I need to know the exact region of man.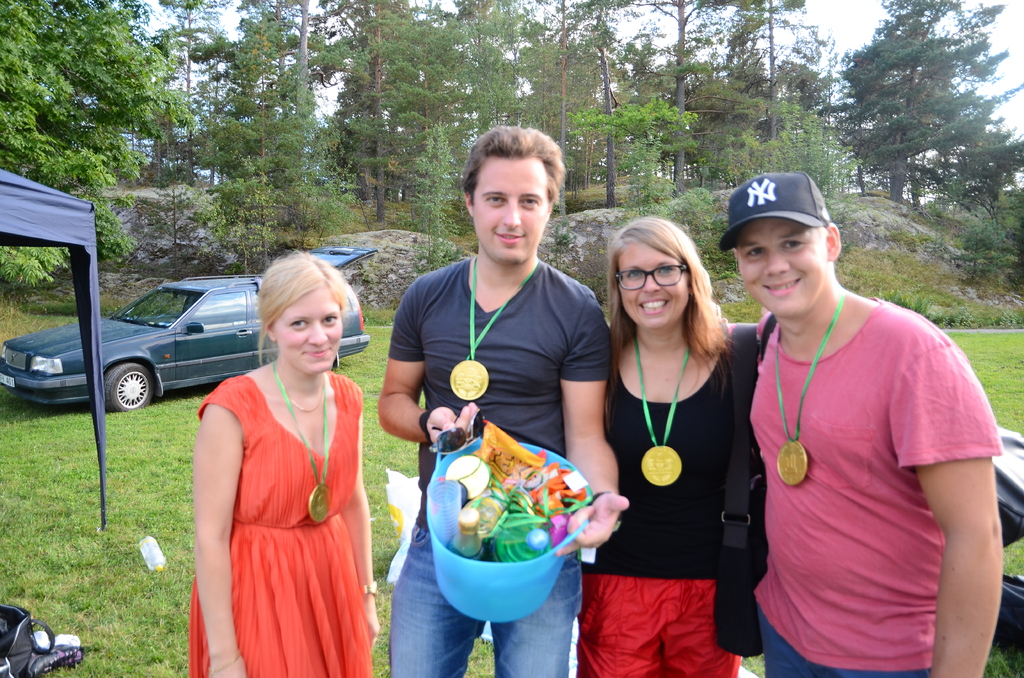
Region: 382 116 636 677.
